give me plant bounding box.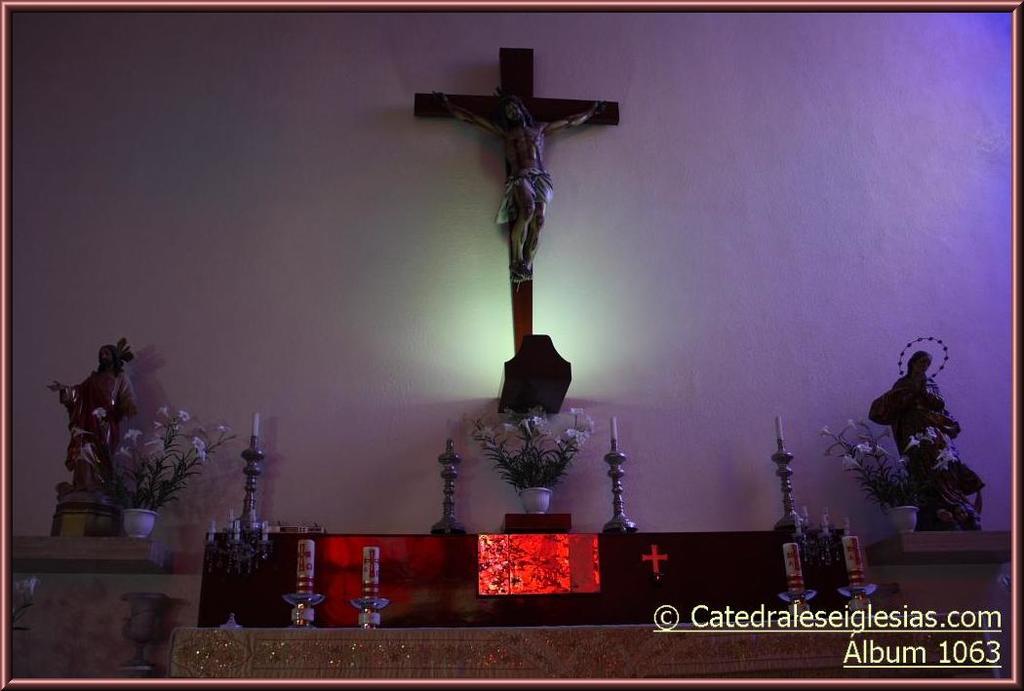
78,398,247,543.
